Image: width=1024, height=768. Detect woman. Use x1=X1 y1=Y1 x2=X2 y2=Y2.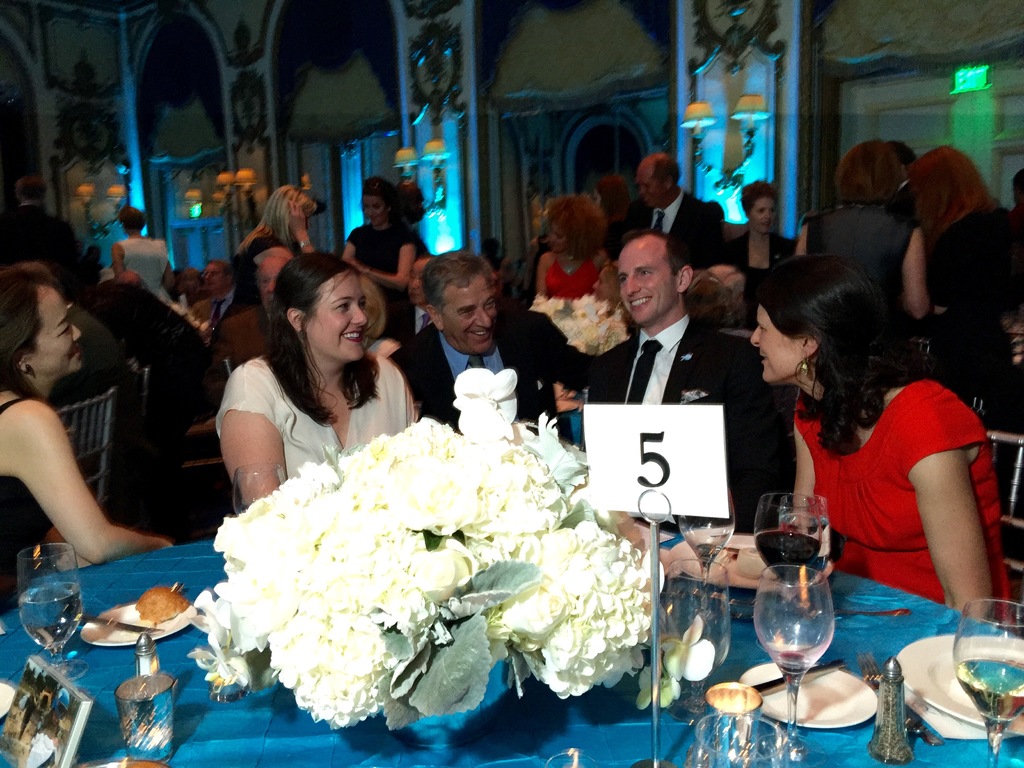
x1=0 y1=260 x2=170 y2=620.
